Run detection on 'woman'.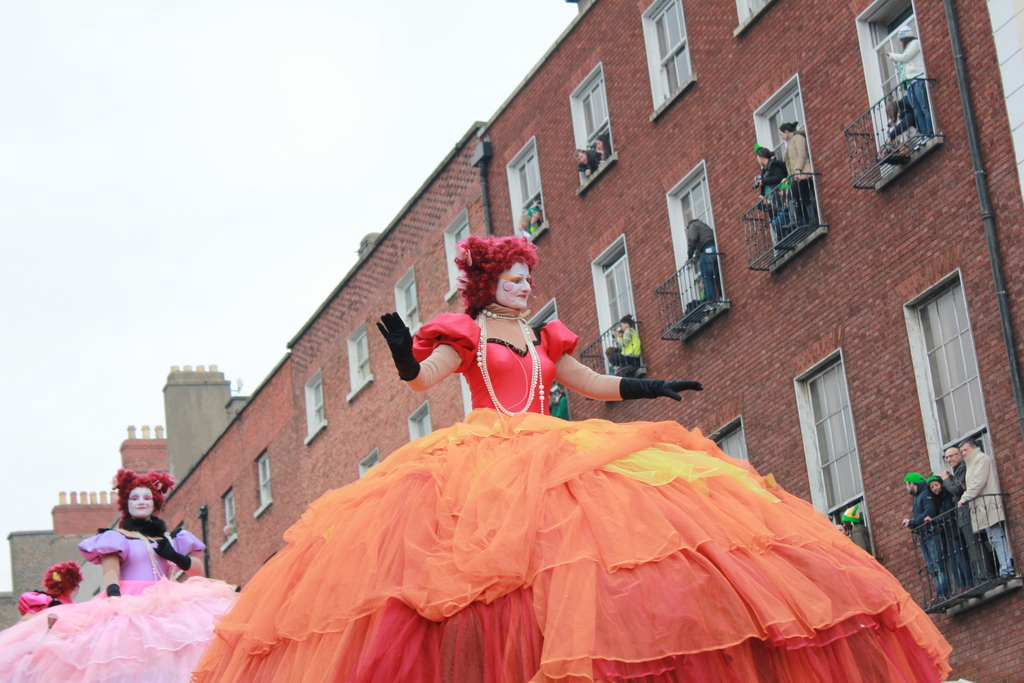
Result: bbox(0, 456, 243, 682).
